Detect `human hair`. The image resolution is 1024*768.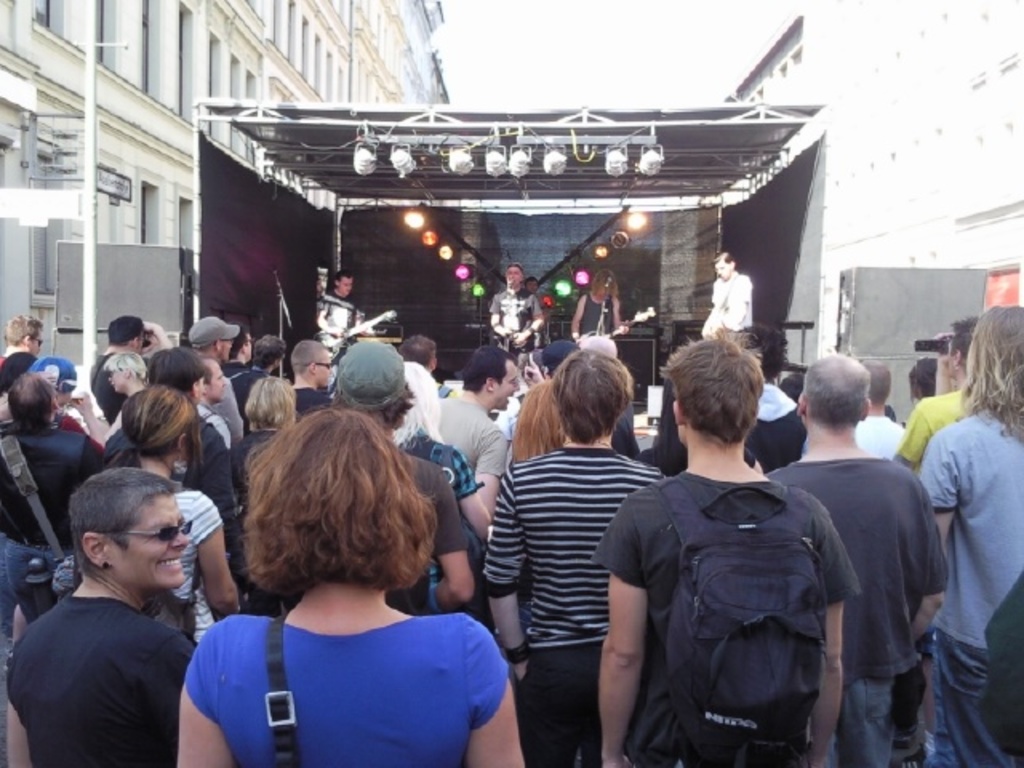
<bbox>109, 317, 144, 347</bbox>.
